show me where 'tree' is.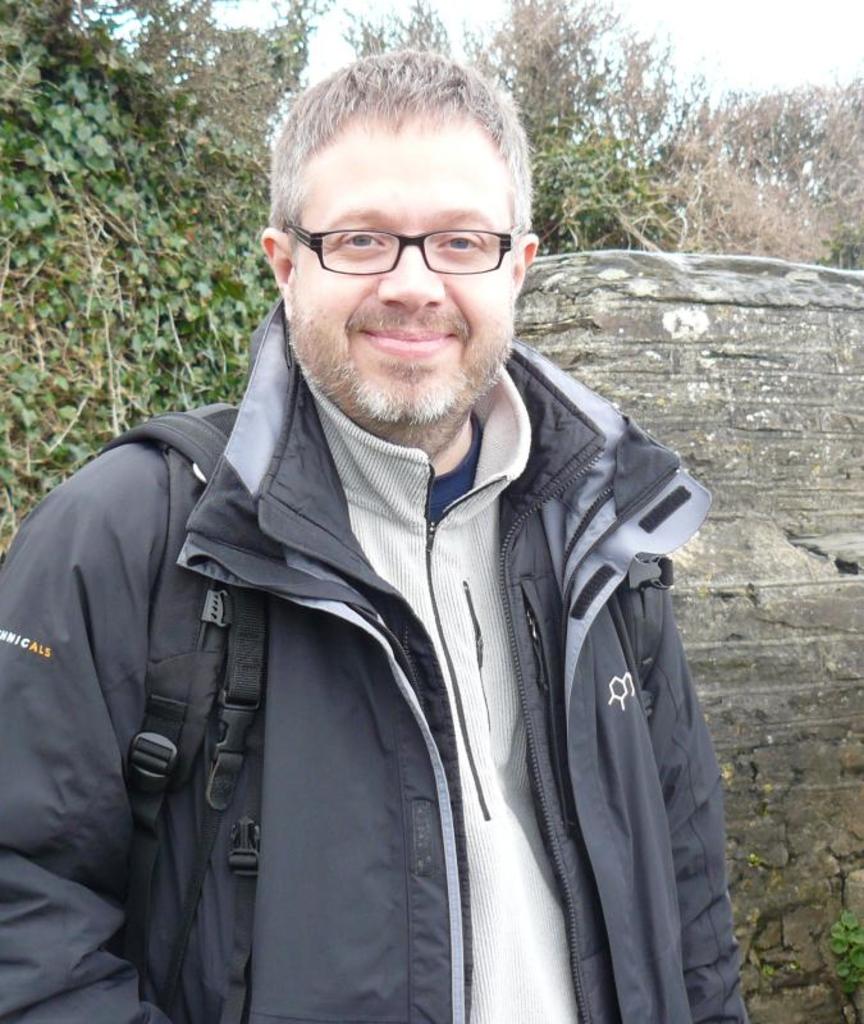
'tree' is at Rect(675, 64, 863, 282).
